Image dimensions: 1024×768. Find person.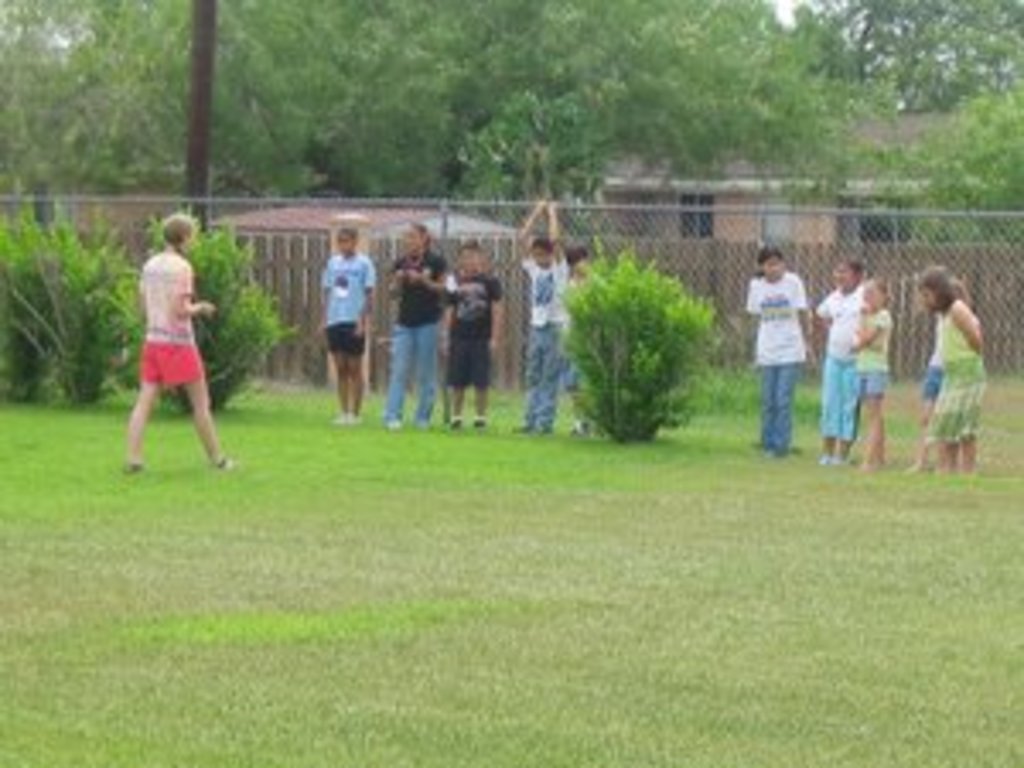
pyautogui.locateOnScreen(116, 195, 212, 468).
